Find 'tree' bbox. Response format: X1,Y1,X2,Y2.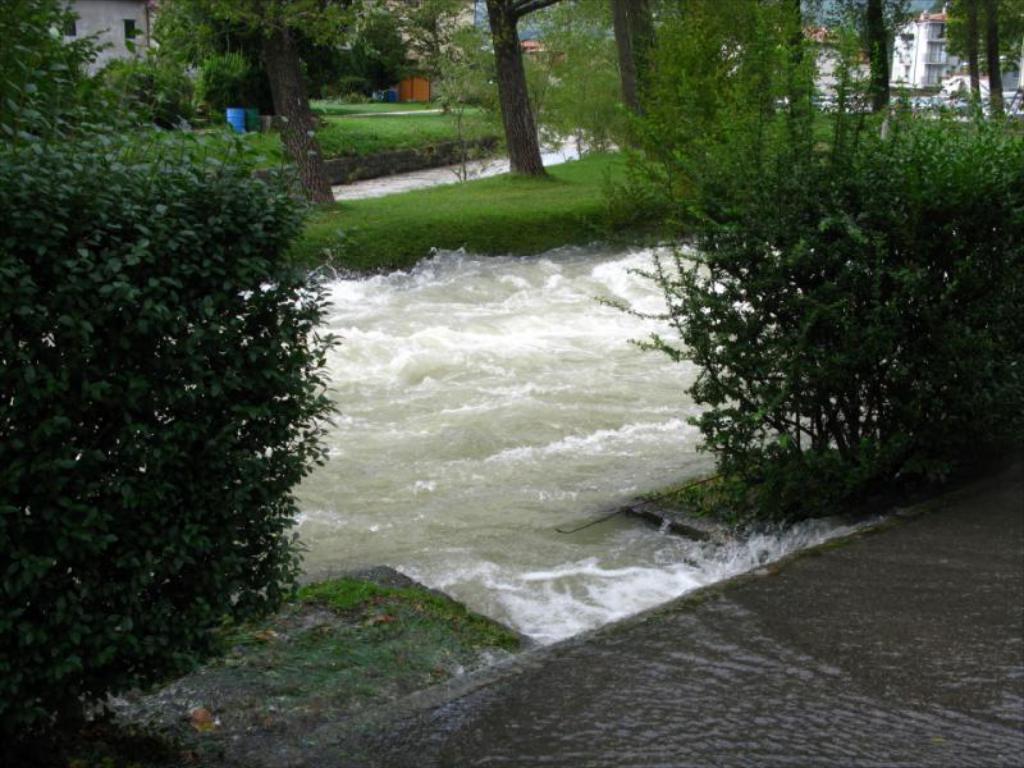
407,0,581,175.
